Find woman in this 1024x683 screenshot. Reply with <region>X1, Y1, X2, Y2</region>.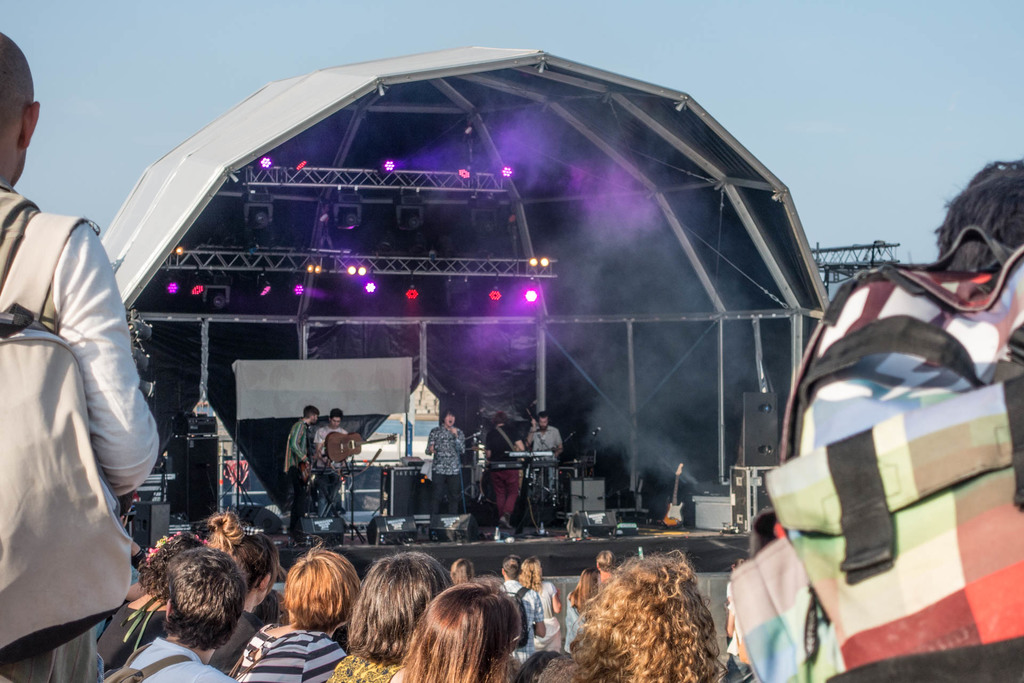
<region>481, 414, 522, 524</region>.
